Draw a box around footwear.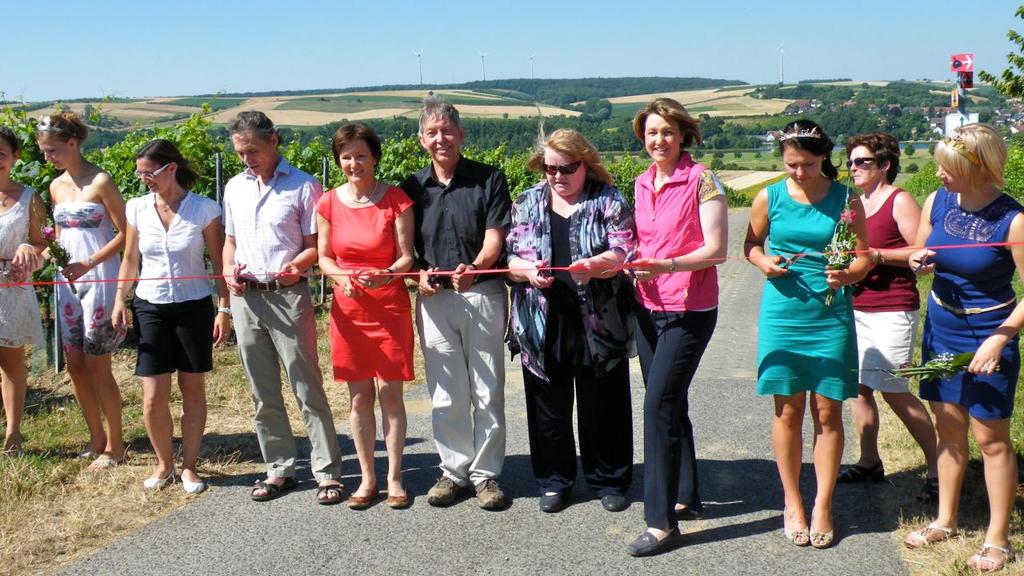
<region>251, 475, 300, 500</region>.
